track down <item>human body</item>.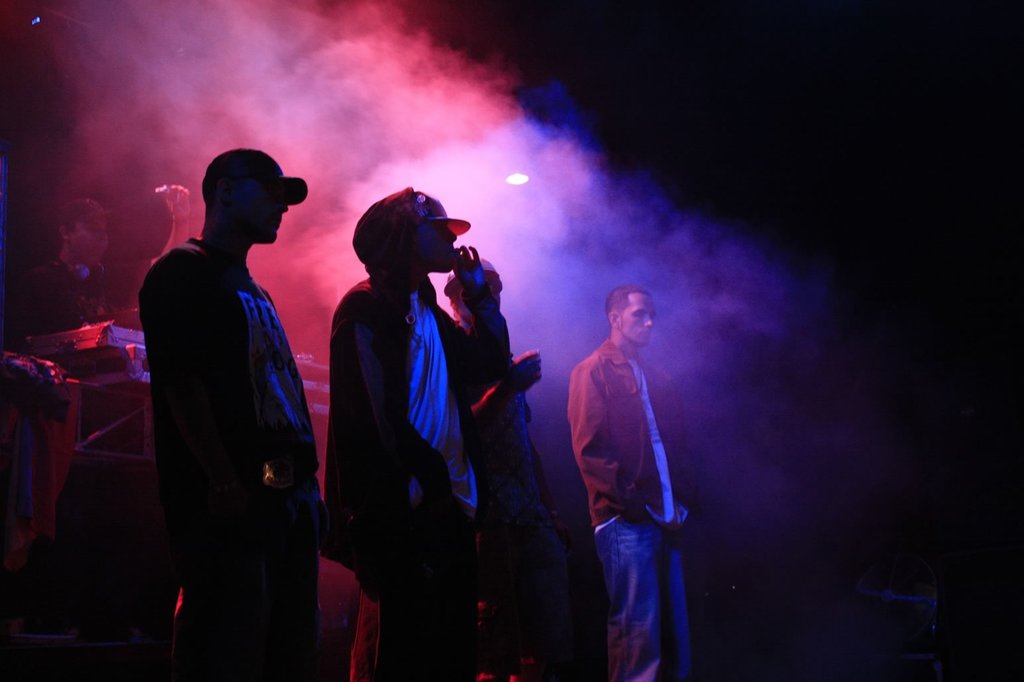
Tracked to locate(562, 257, 692, 681).
